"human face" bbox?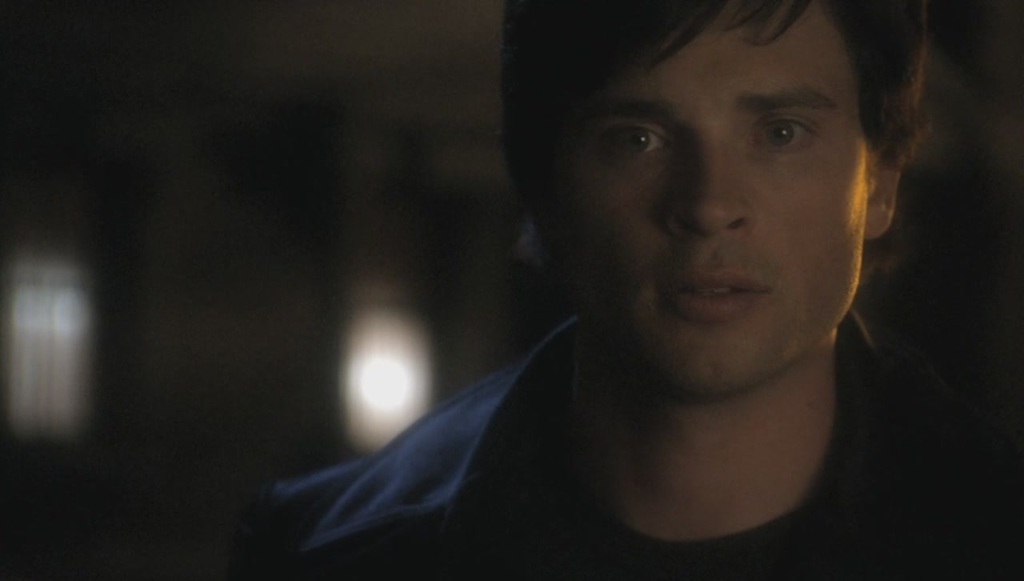
detection(543, 0, 869, 400)
